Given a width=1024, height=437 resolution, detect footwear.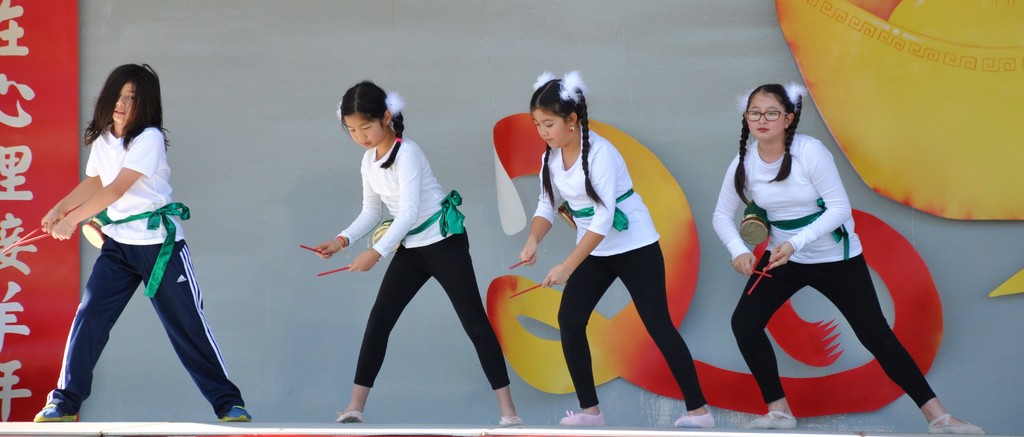
496 411 525 431.
